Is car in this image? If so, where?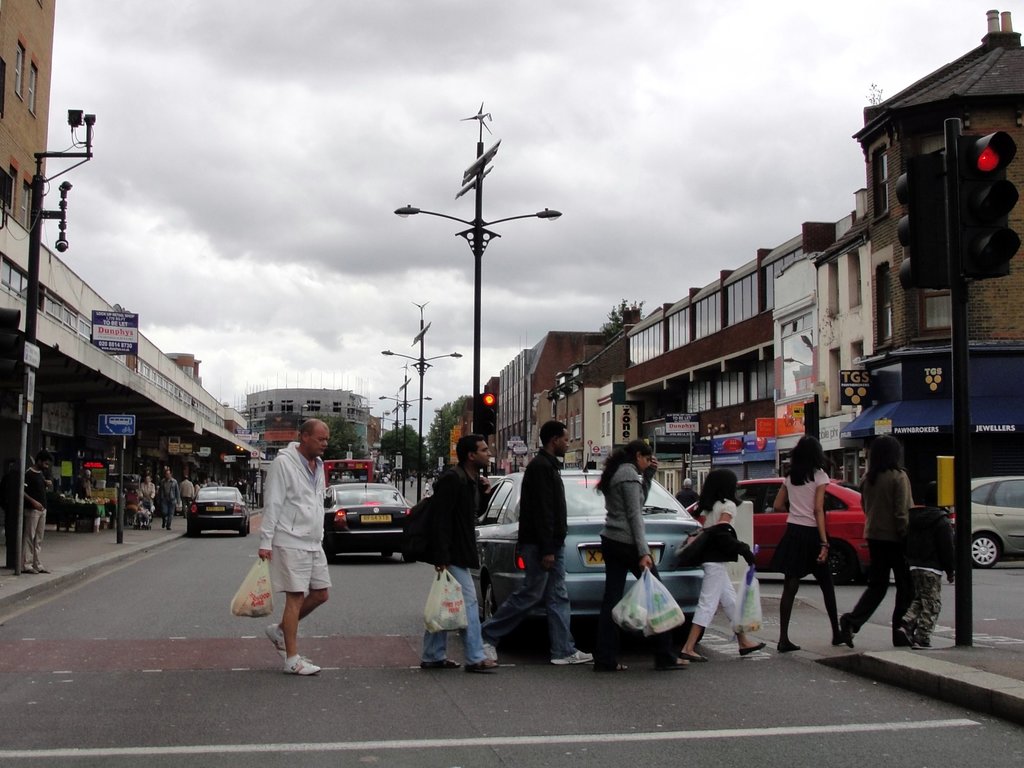
Yes, at (left=684, top=476, right=927, bottom=587).
